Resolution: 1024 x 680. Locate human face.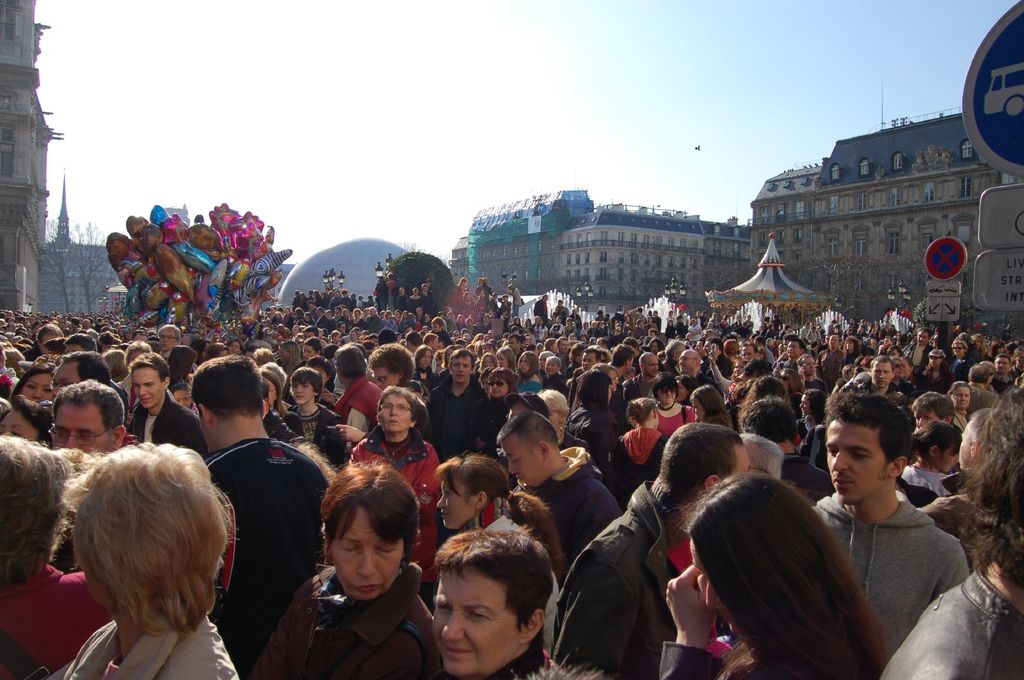
(952, 420, 979, 467).
